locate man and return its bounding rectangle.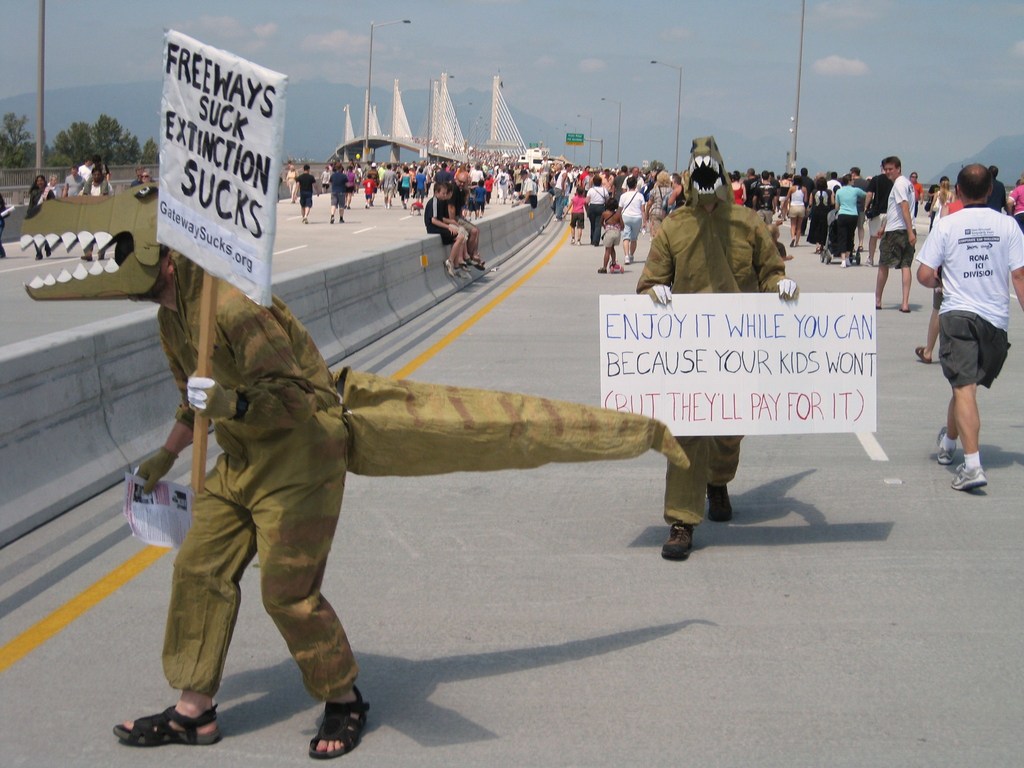
l=871, t=157, r=916, b=321.
